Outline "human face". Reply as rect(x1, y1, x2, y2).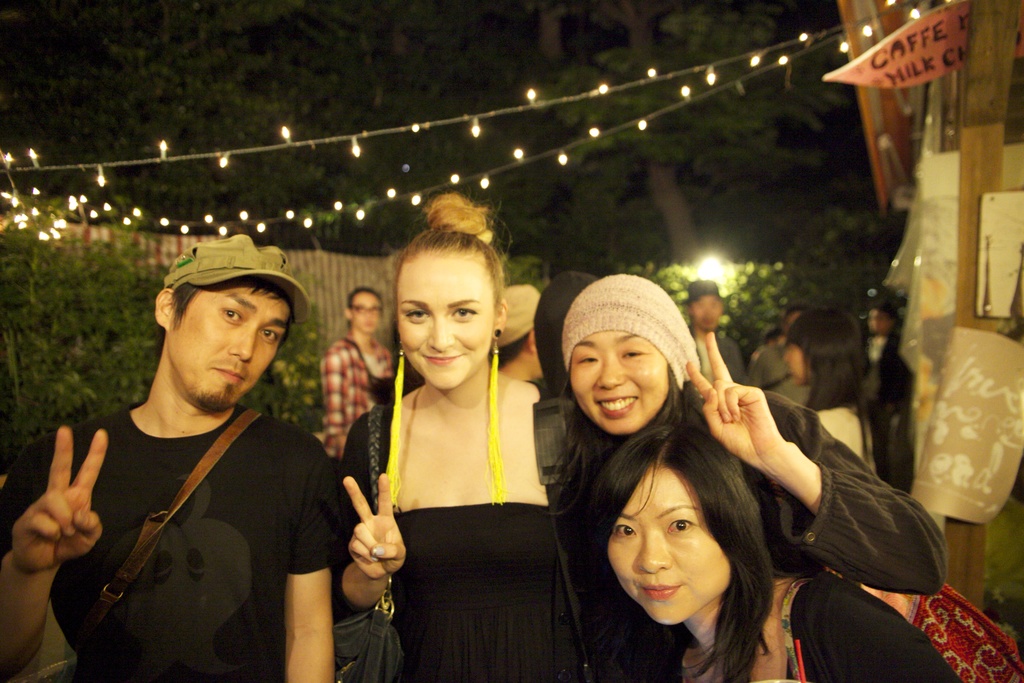
rect(349, 292, 383, 334).
